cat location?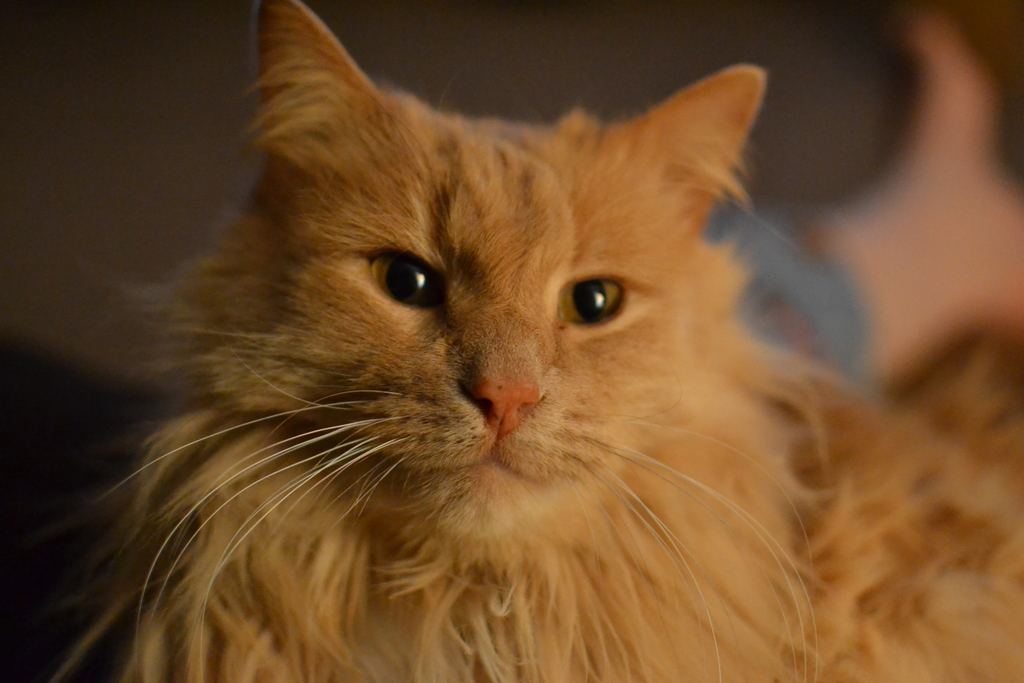
[49,0,1023,682]
